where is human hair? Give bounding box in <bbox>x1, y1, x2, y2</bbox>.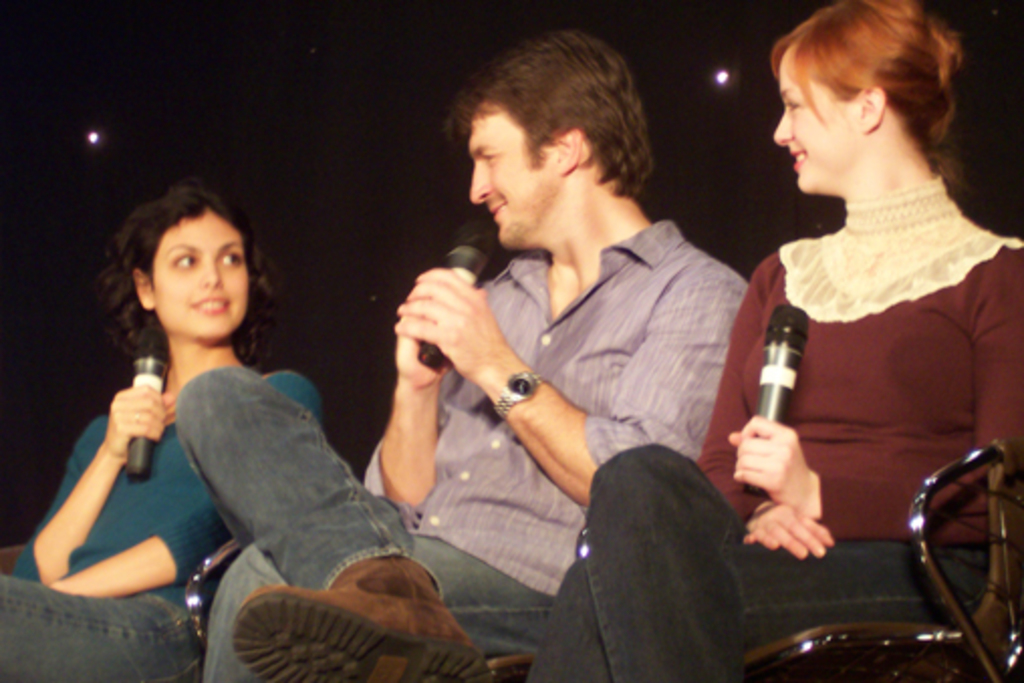
<bbox>452, 42, 653, 228</bbox>.
